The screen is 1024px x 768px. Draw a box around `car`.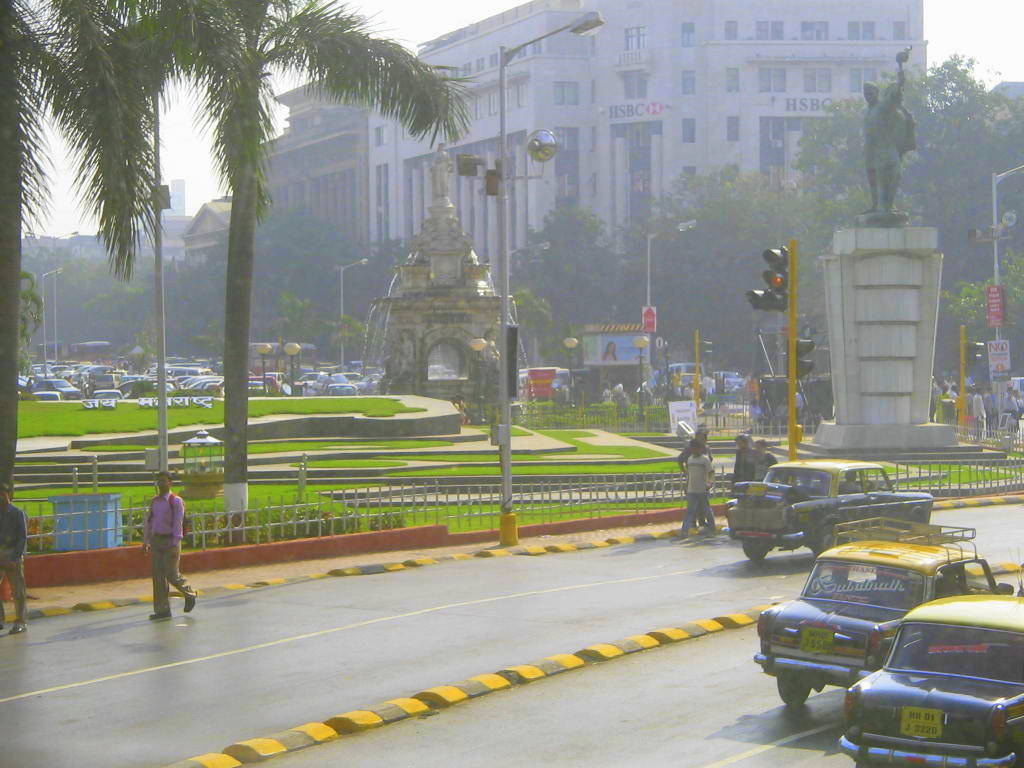
[757,517,1023,705].
